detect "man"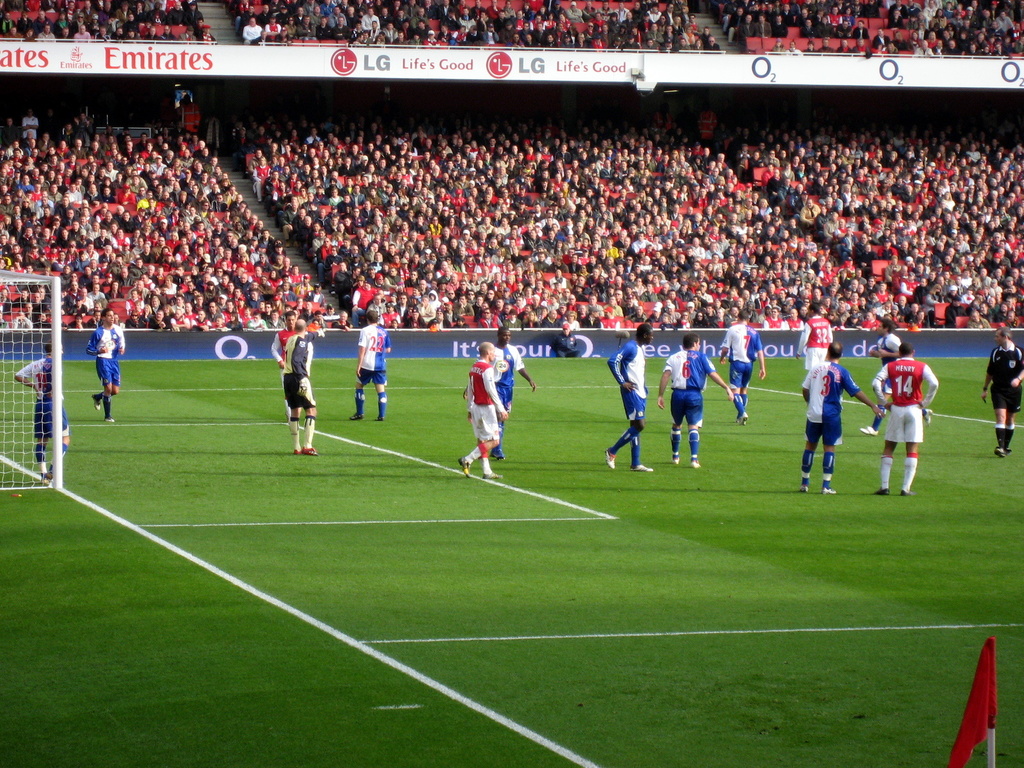
l=325, t=308, r=348, b=326
